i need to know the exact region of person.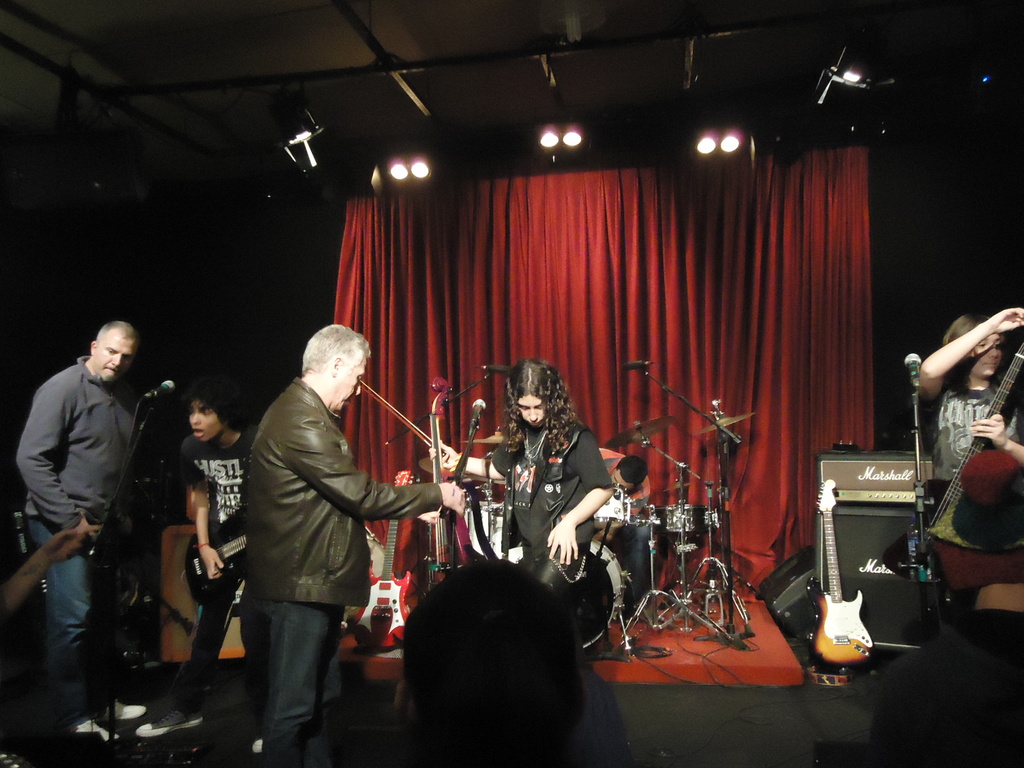
Region: x1=15 y1=321 x2=144 y2=738.
